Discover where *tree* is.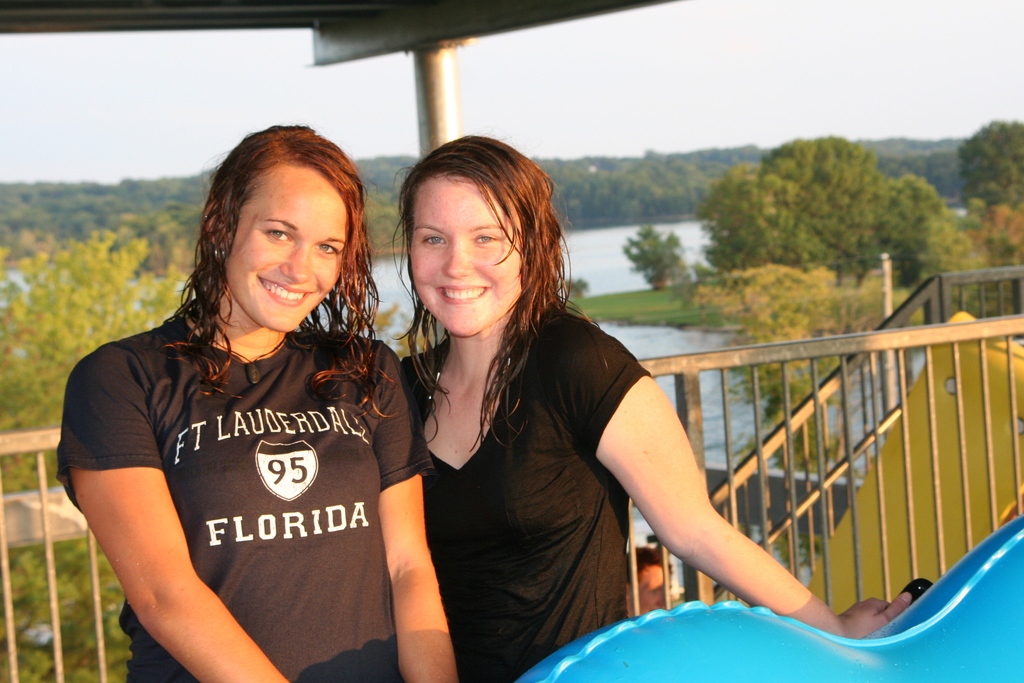
Discovered at <bbox>956, 118, 1023, 216</bbox>.
